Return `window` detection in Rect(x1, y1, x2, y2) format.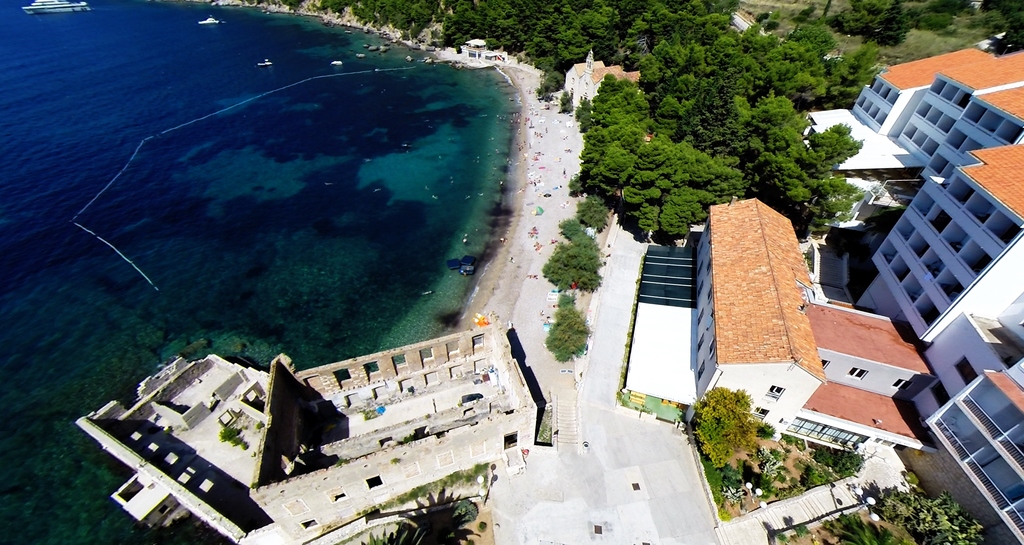
Rect(707, 260, 715, 271).
